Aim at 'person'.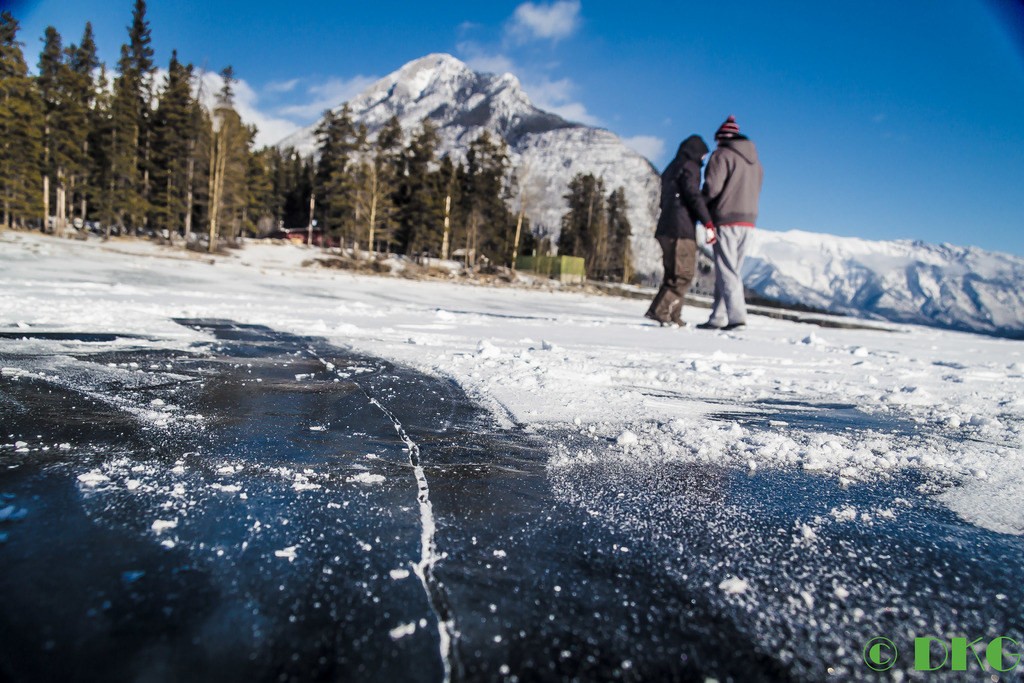
Aimed at 699:113:764:329.
